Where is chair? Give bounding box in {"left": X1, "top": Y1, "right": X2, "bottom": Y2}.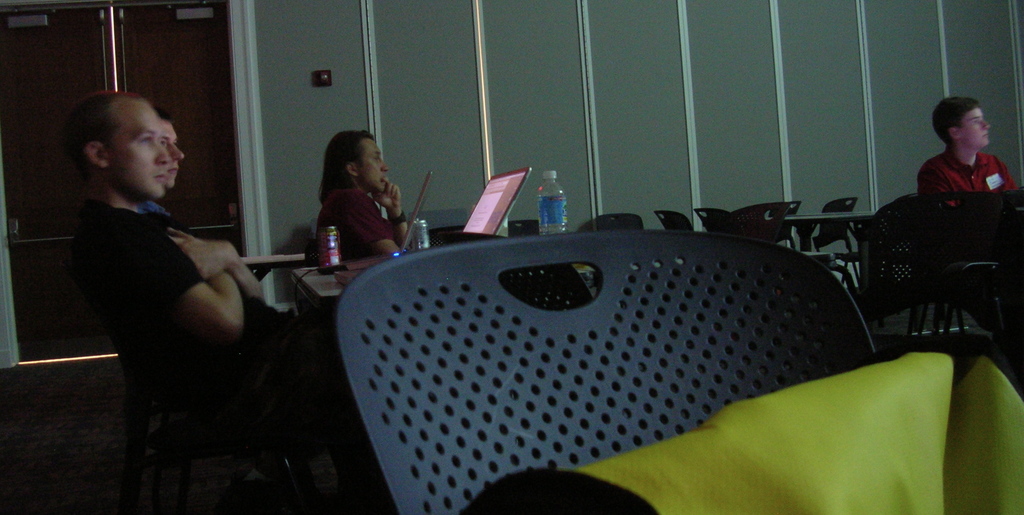
{"left": 730, "top": 201, "right": 774, "bottom": 246}.
